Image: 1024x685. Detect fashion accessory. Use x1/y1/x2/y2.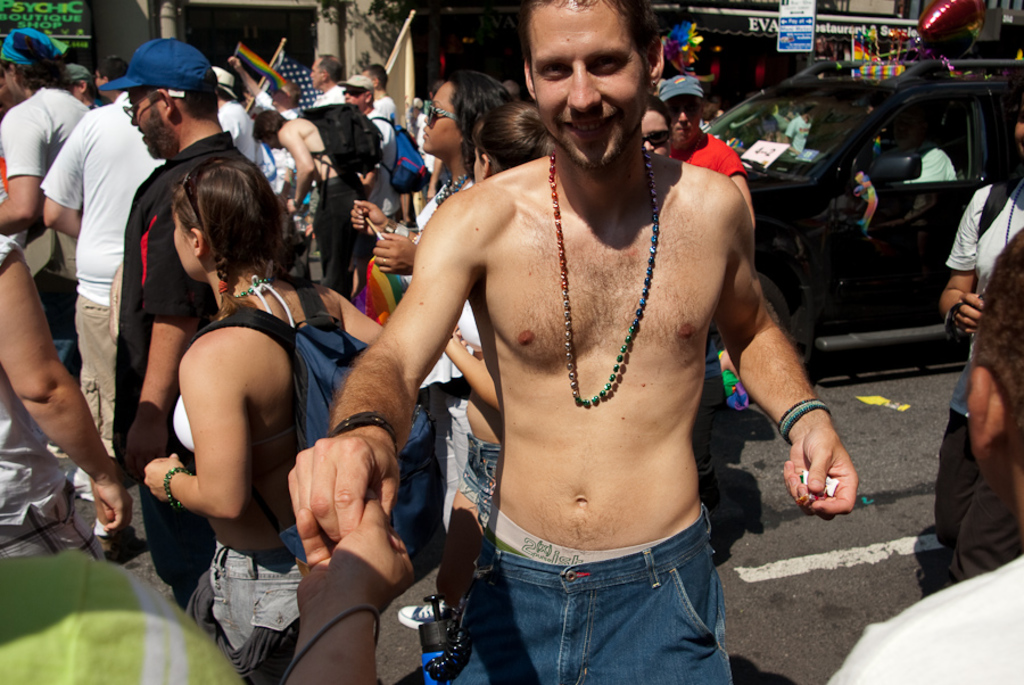
215/279/237/299.
